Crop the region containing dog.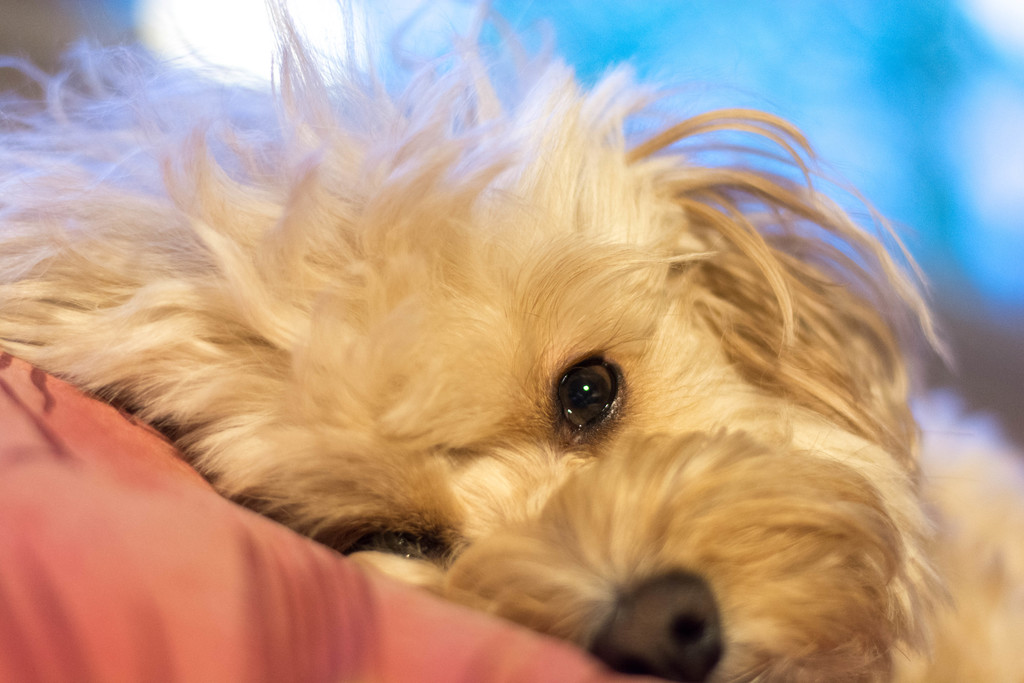
Crop region: box=[0, 0, 1023, 682].
